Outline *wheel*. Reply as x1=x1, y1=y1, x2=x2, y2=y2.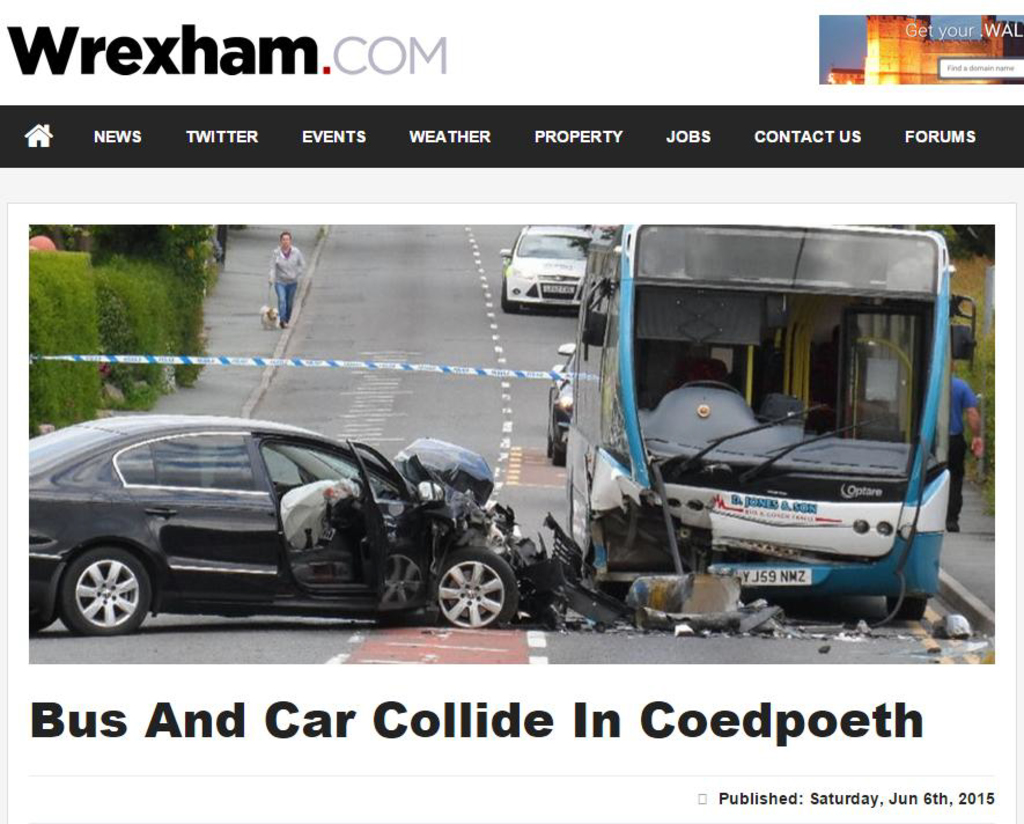
x1=501, y1=278, x2=522, y2=315.
